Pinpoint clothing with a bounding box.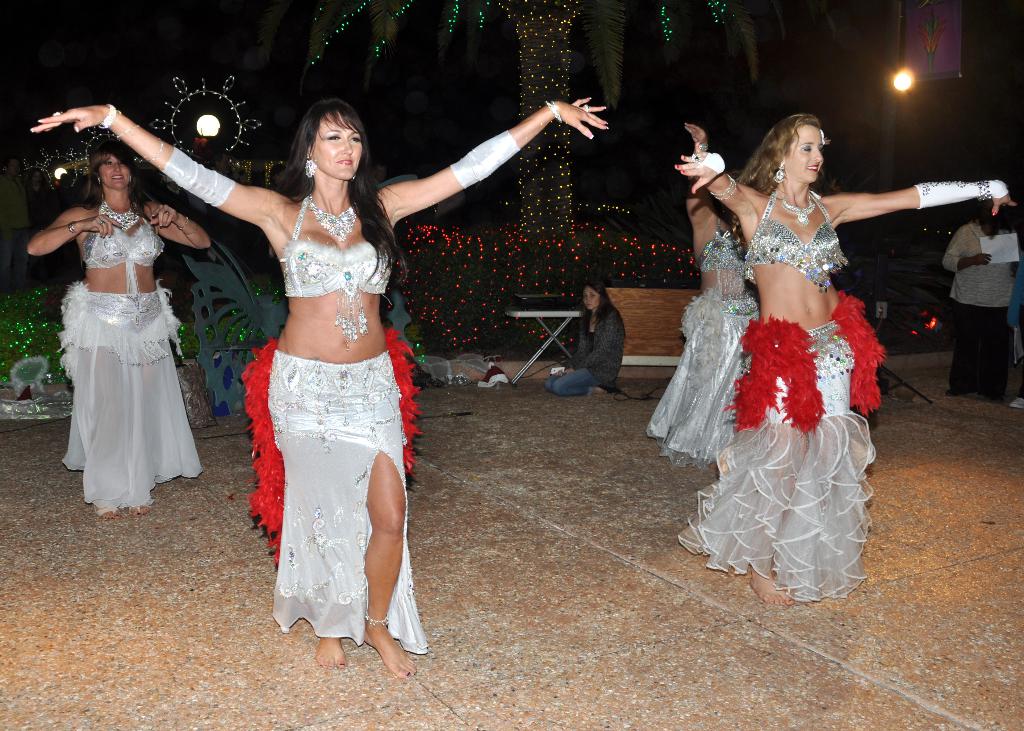
77,197,164,292.
